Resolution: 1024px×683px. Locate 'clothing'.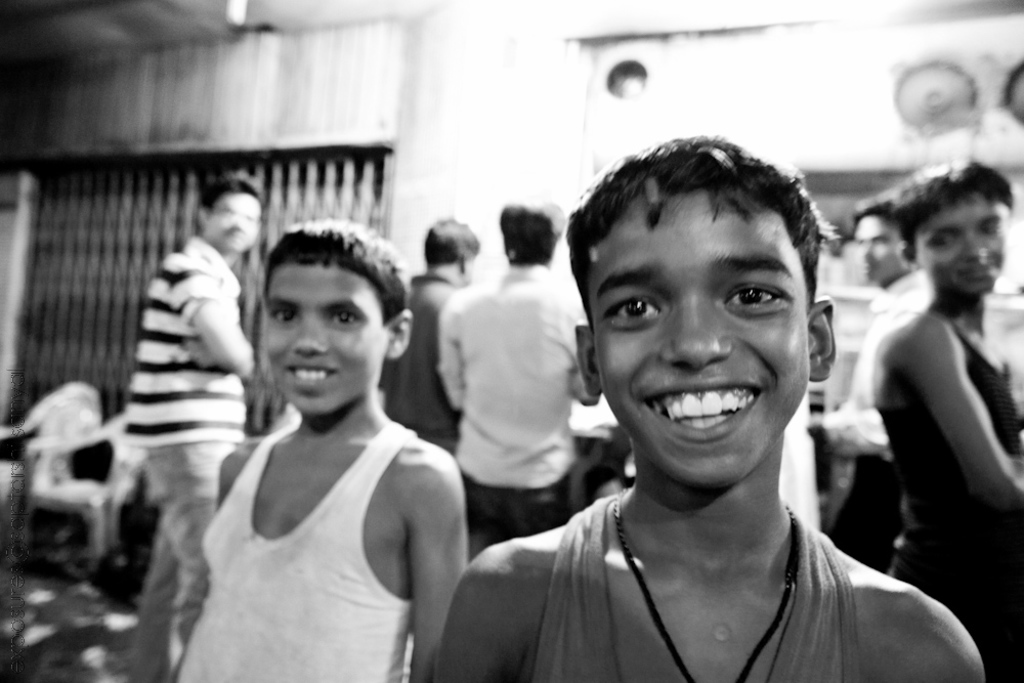
bbox=(522, 486, 865, 677).
